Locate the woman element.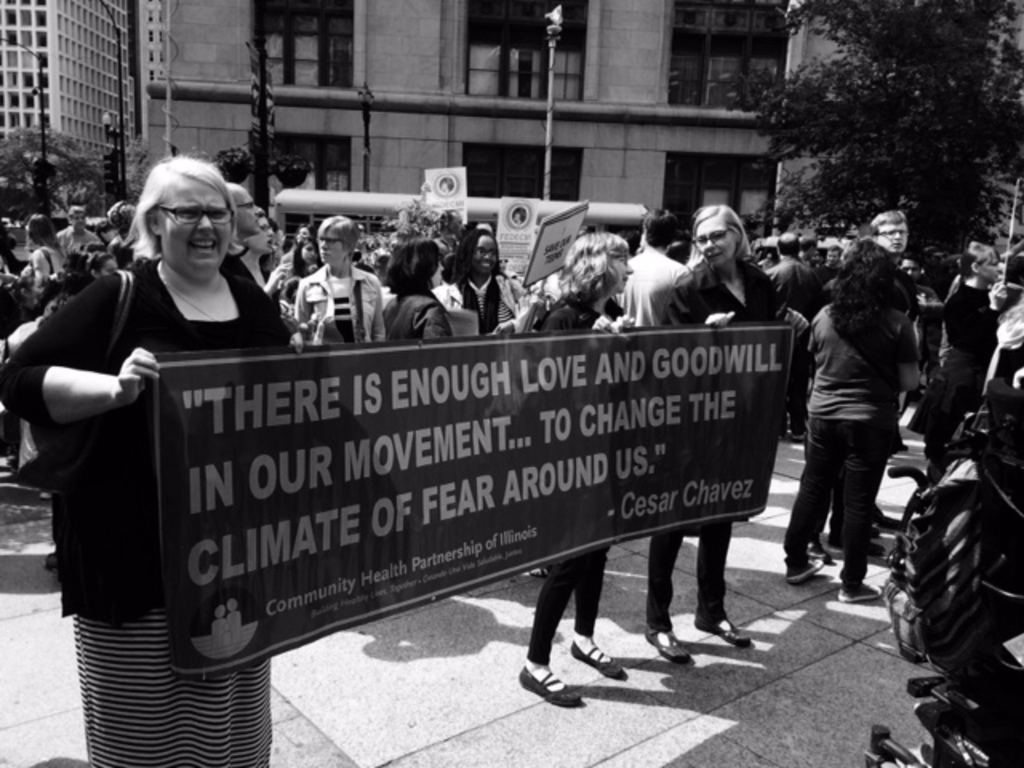
Element bbox: [left=282, top=222, right=317, bottom=261].
